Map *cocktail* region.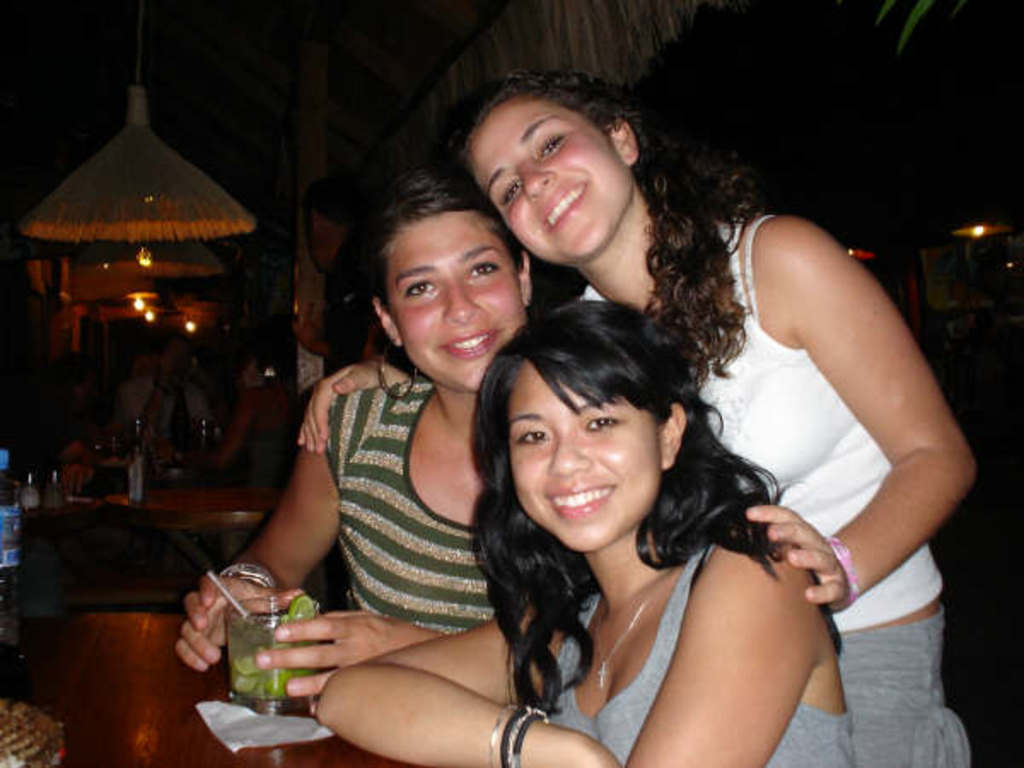
Mapped to bbox=(189, 565, 317, 712).
